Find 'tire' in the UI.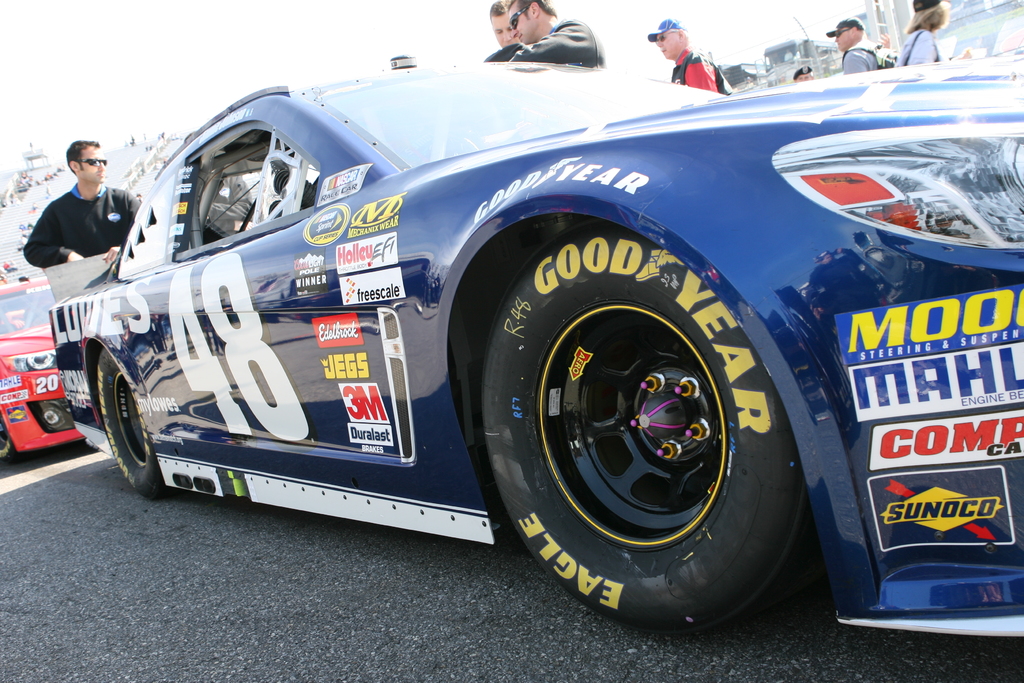
UI element at [95,347,159,498].
